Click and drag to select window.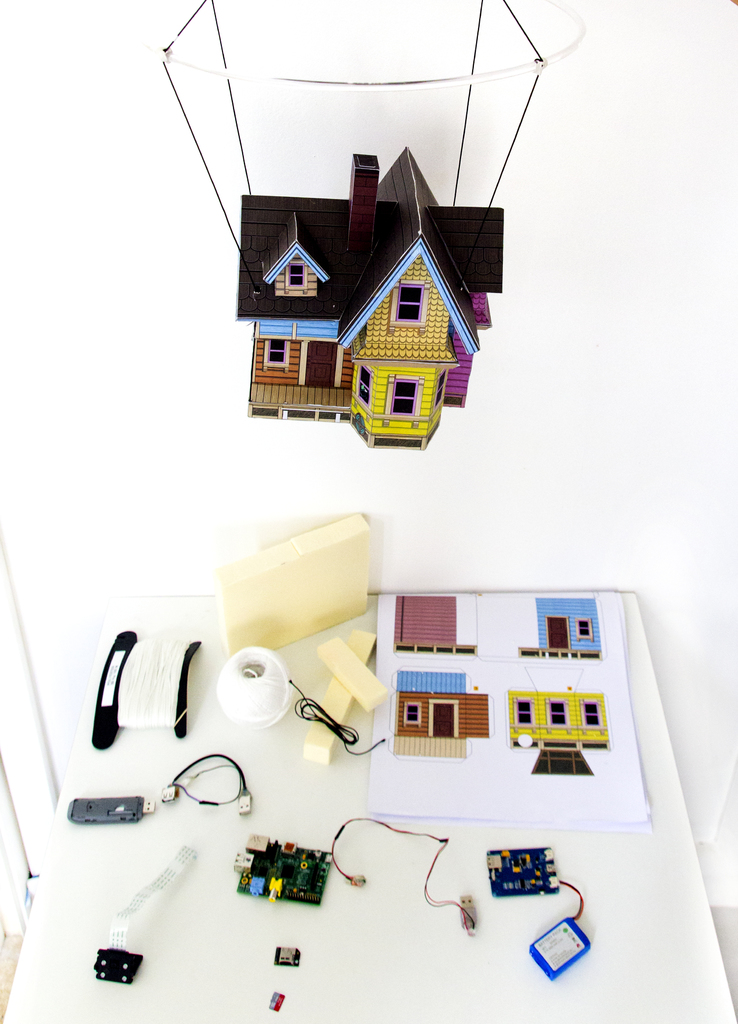
Selection: locate(389, 279, 434, 330).
